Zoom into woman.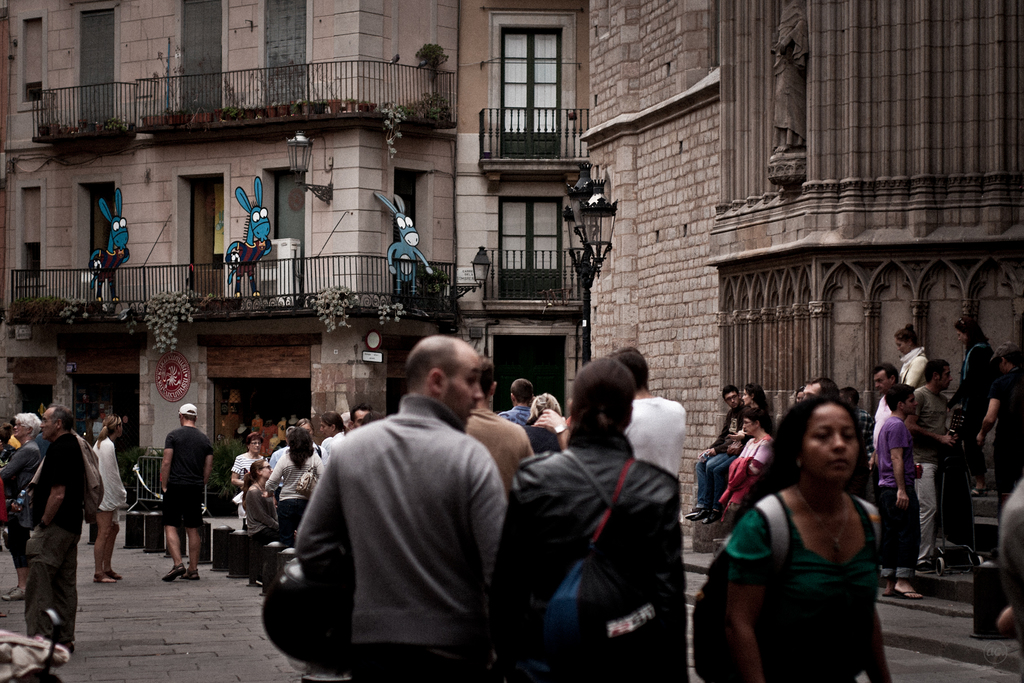
Zoom target: box=[242, 461, 280, 543].
